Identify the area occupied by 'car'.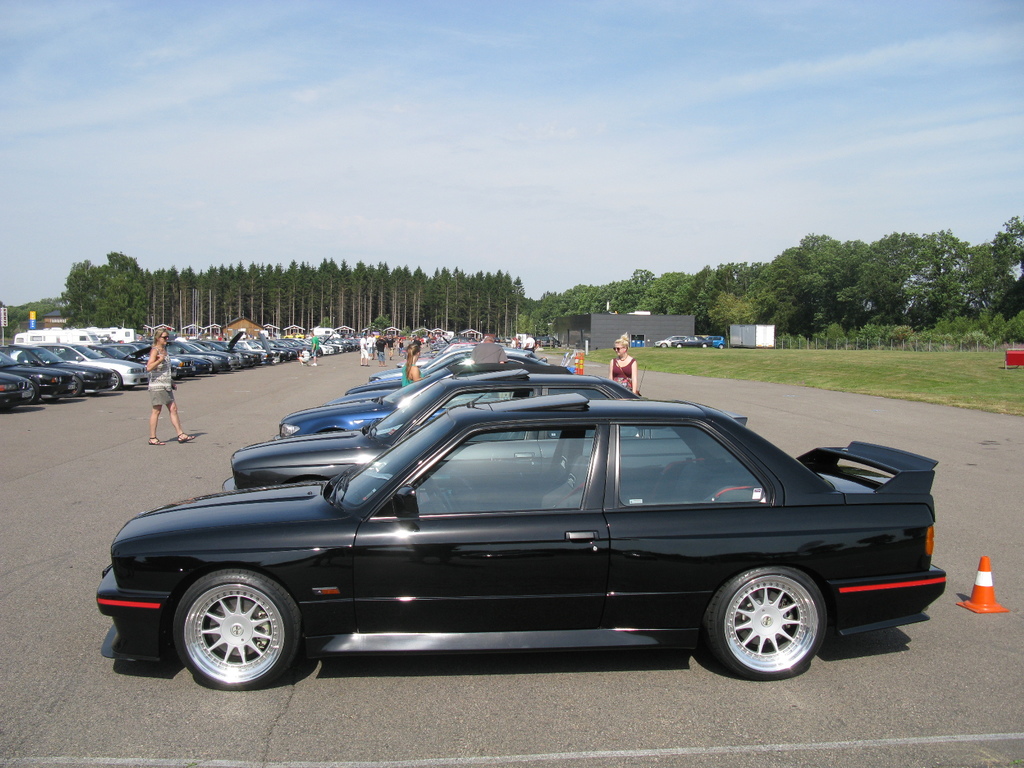
Area: [left=6, top=343, right=111, bottom=392].
